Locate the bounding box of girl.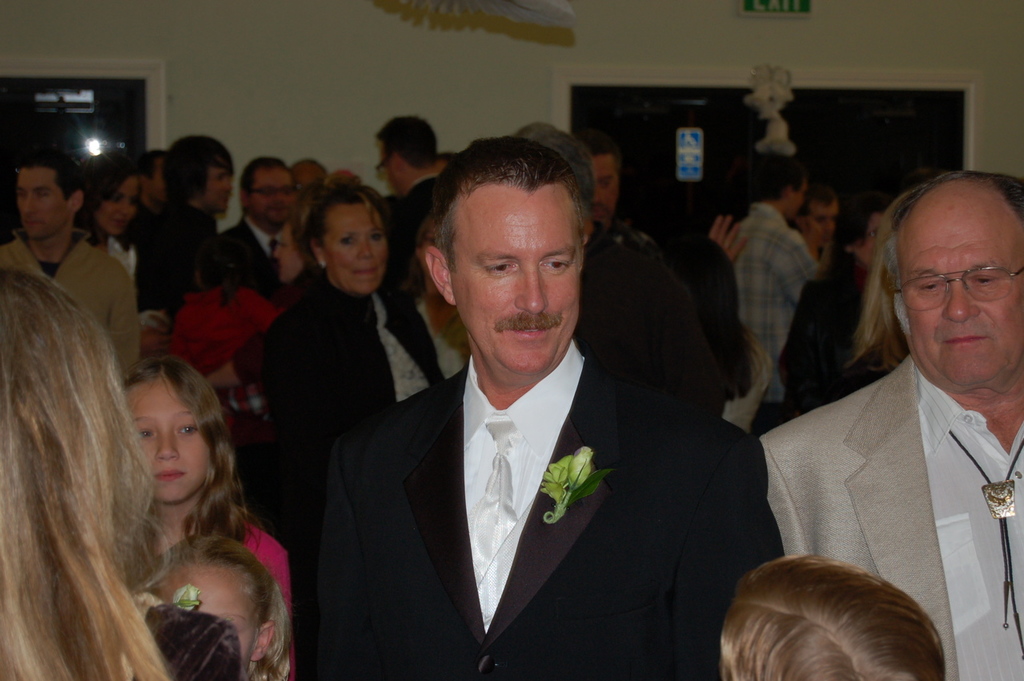
Bounding box: 142,529,295,680.
